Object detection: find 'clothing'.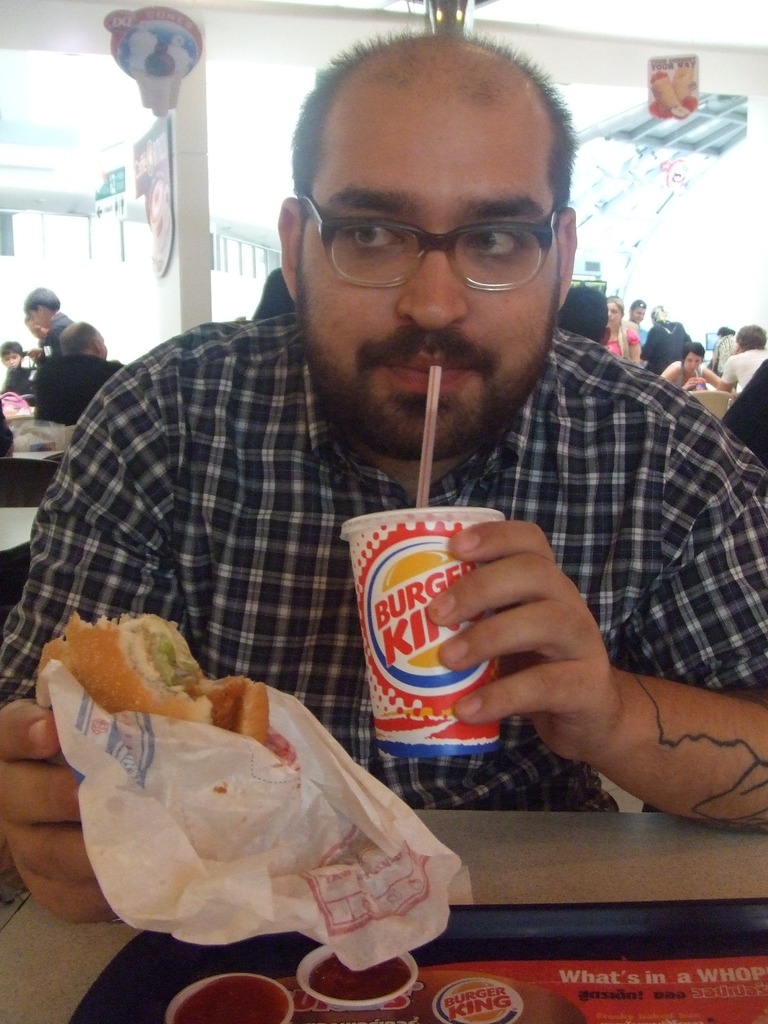
locate(0, 309, 767, 810).
